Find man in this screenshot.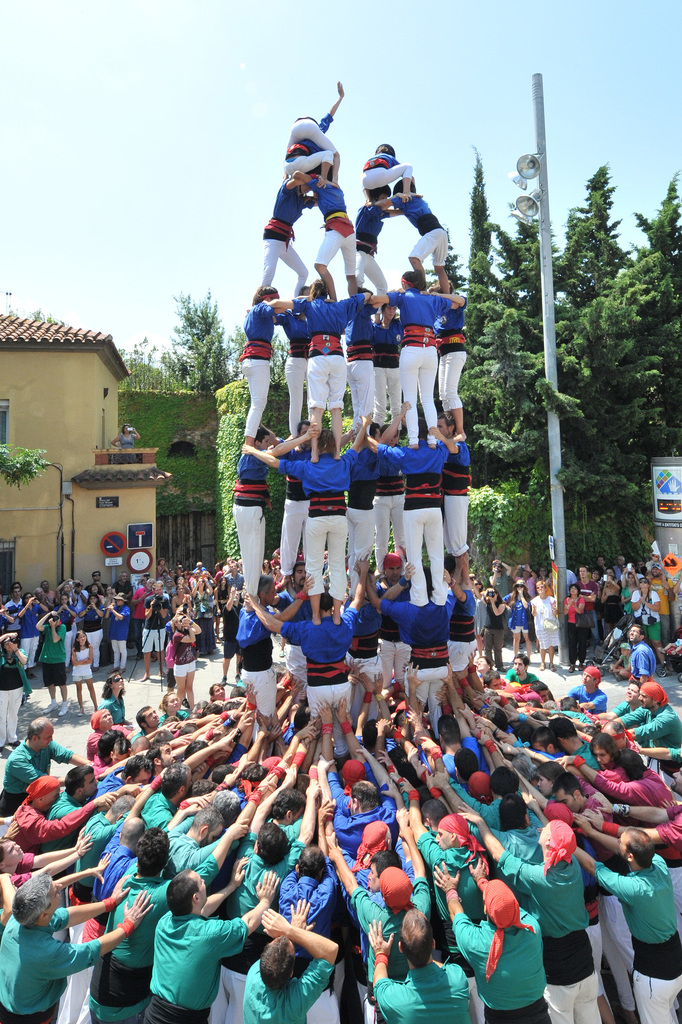
The bounding box for man is 554 777 617 826.
